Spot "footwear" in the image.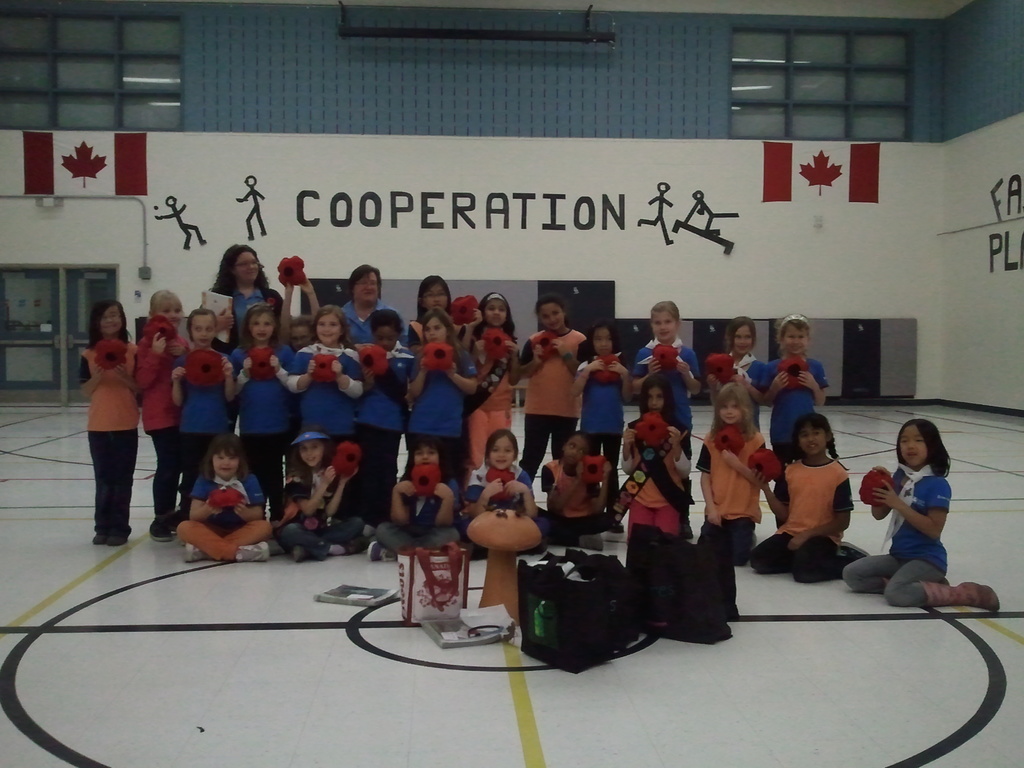
"footwear" found at 232 542 273 563.
